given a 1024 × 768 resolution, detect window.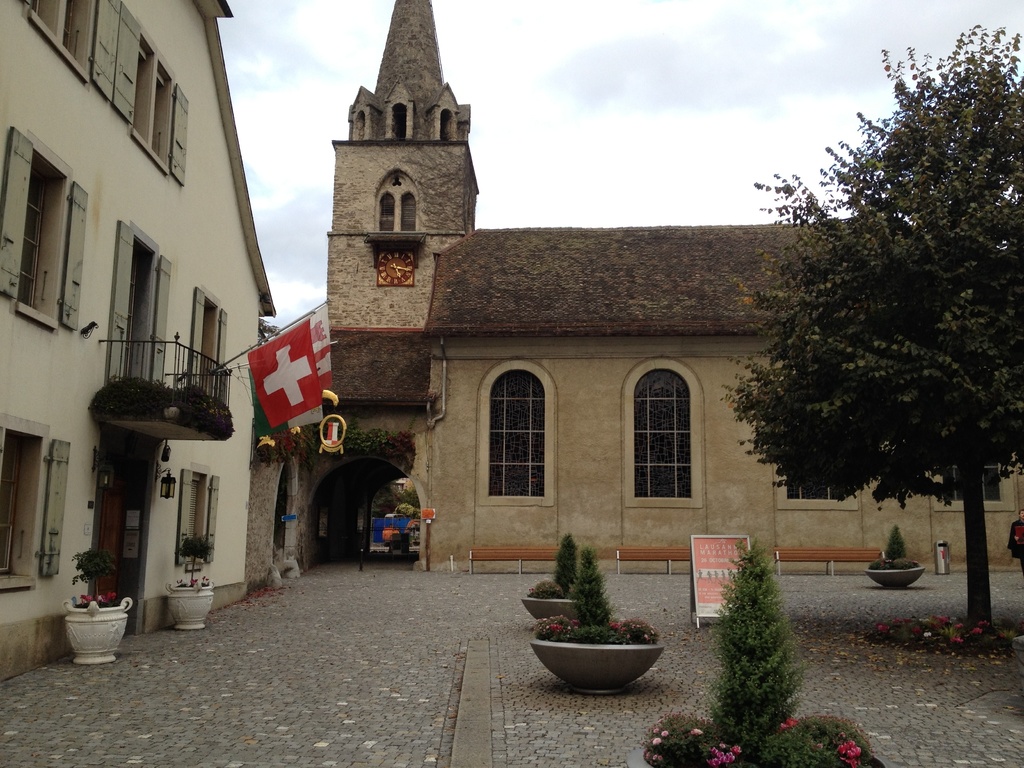
<bbox>479, 358, 556, 503</bbox>.
